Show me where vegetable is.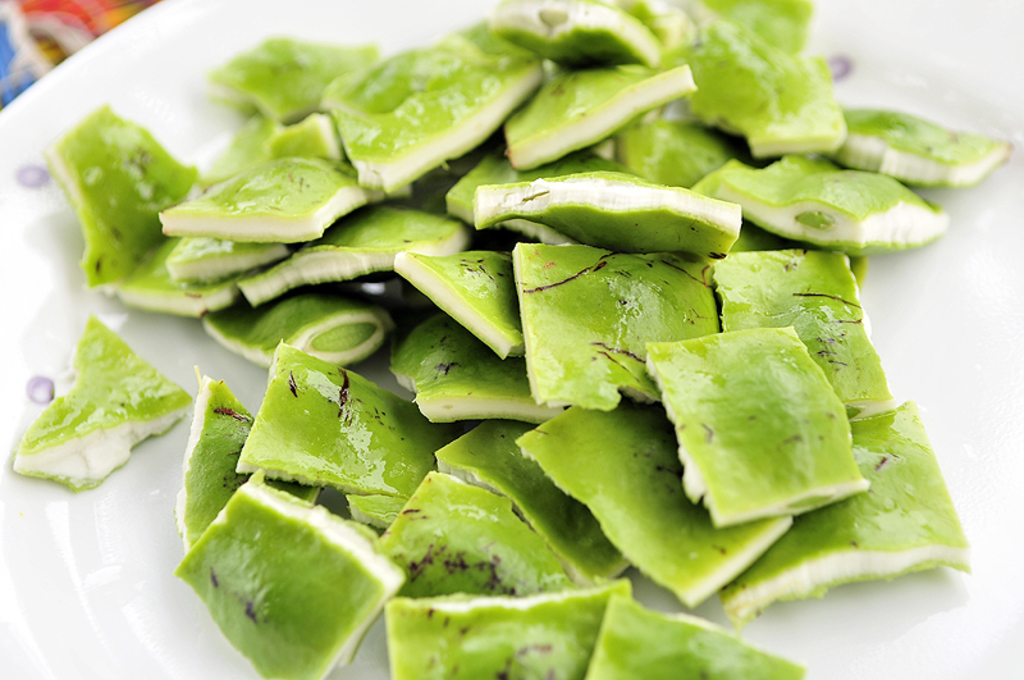
vegetable is at <bbox>173, 484, 404, 671</bbox>.
